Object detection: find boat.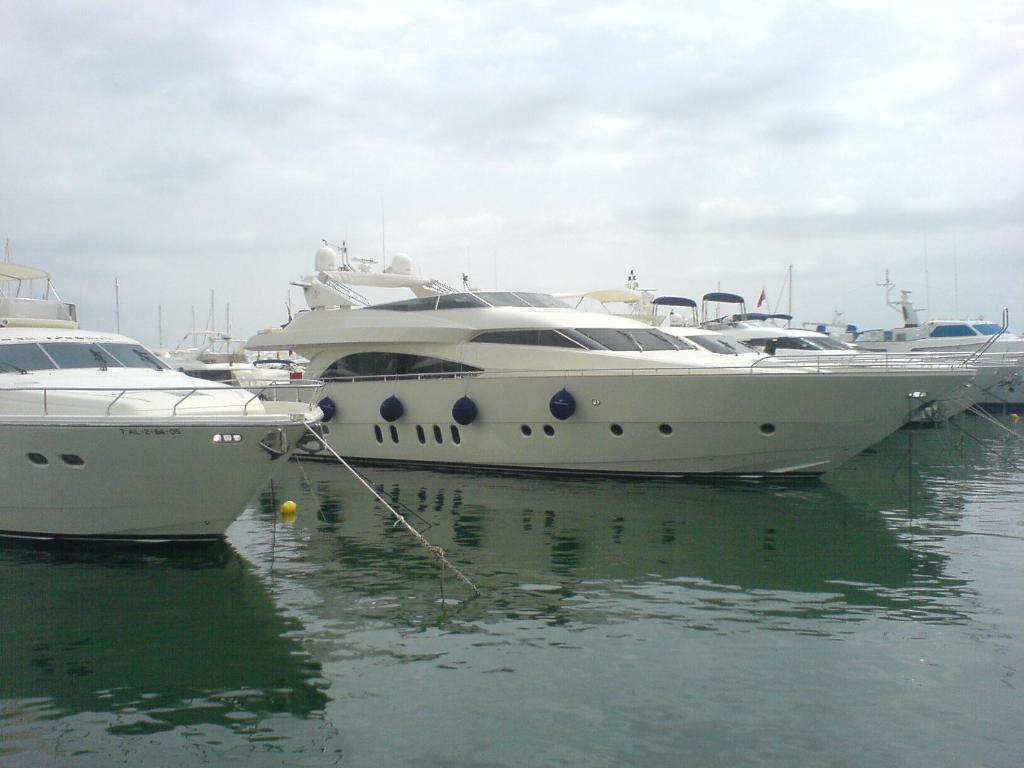
(x1=181, y1=232, x2=968, y2=494).
